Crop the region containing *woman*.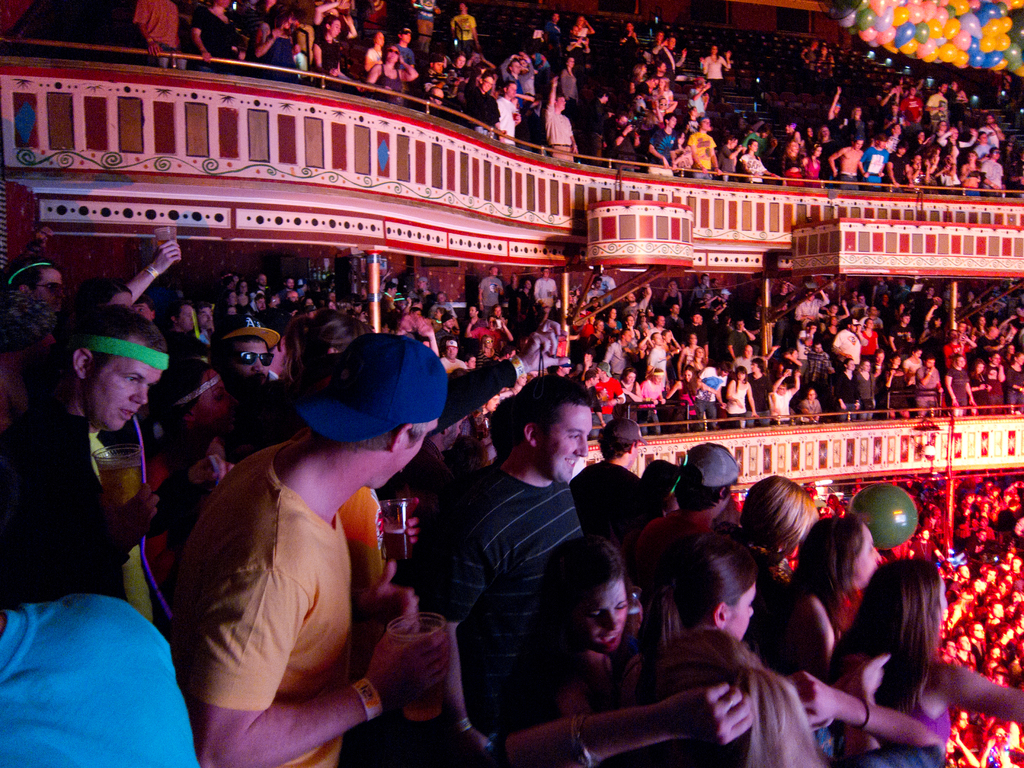
Crop region: [785, 516, 883, 632].
